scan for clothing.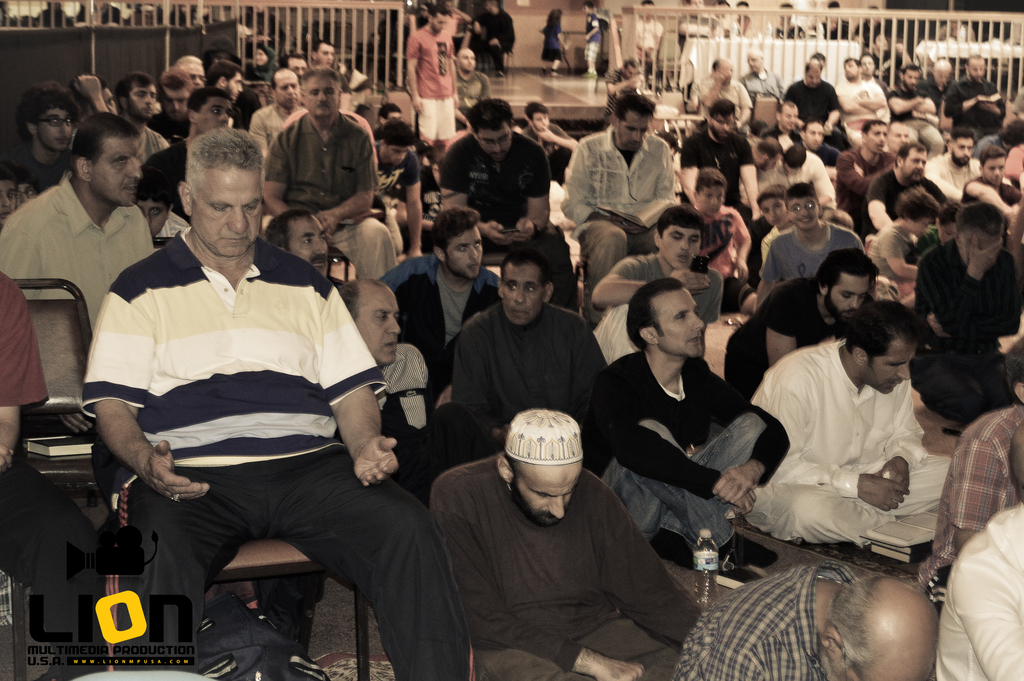
Scan result: box=[68, 226, 447, 678].
